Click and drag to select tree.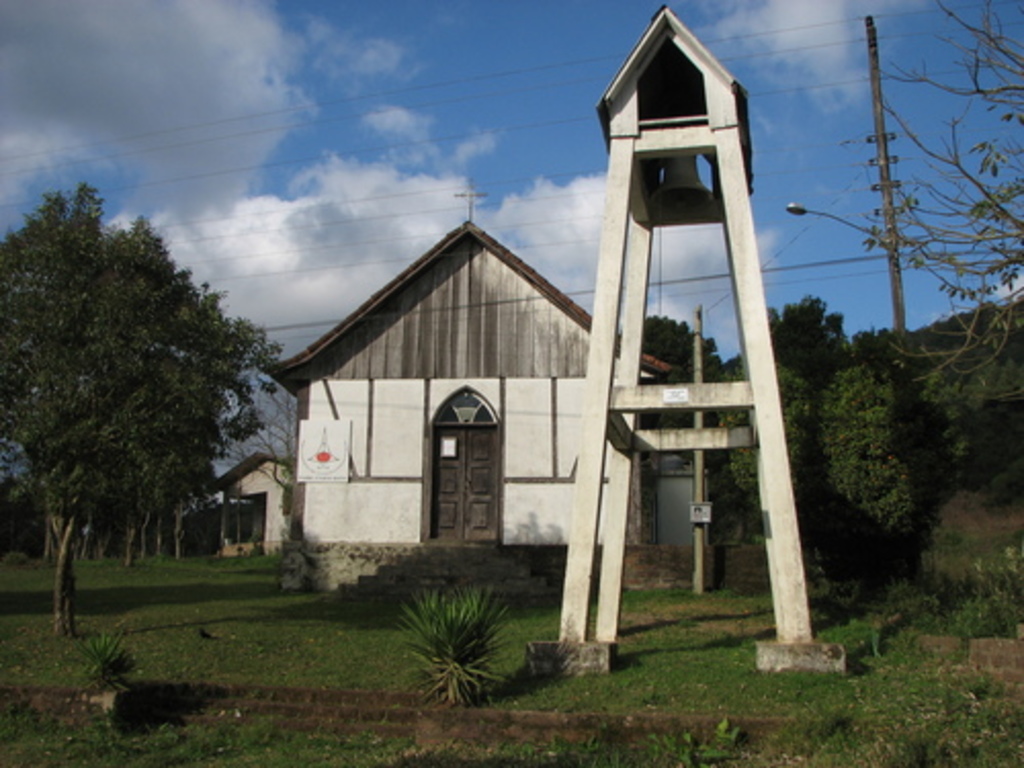
Selection: (x1=848, y1=2, x2=1022, y2=451).
